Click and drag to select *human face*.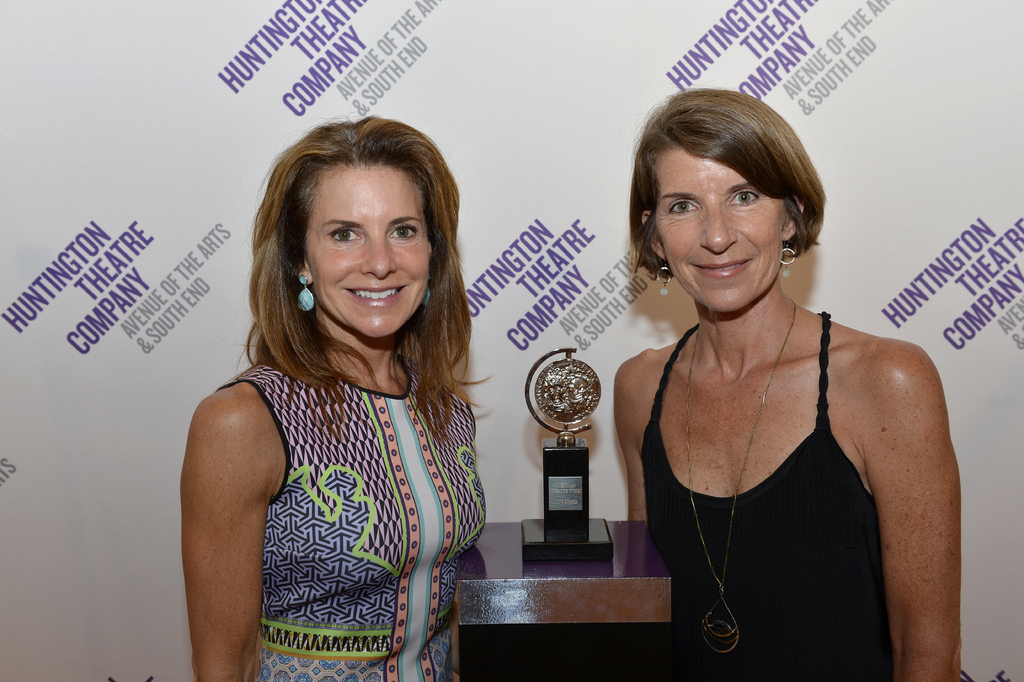
Selection: 640 146 792 313.
